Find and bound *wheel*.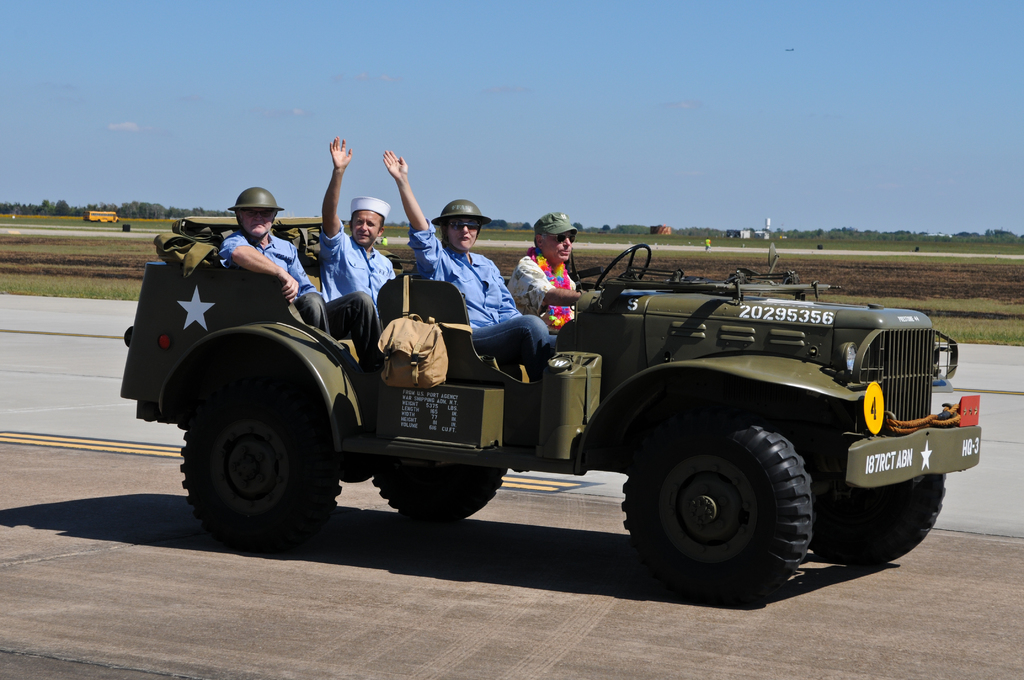
Bound: box=[177, 350, 342, 553].
